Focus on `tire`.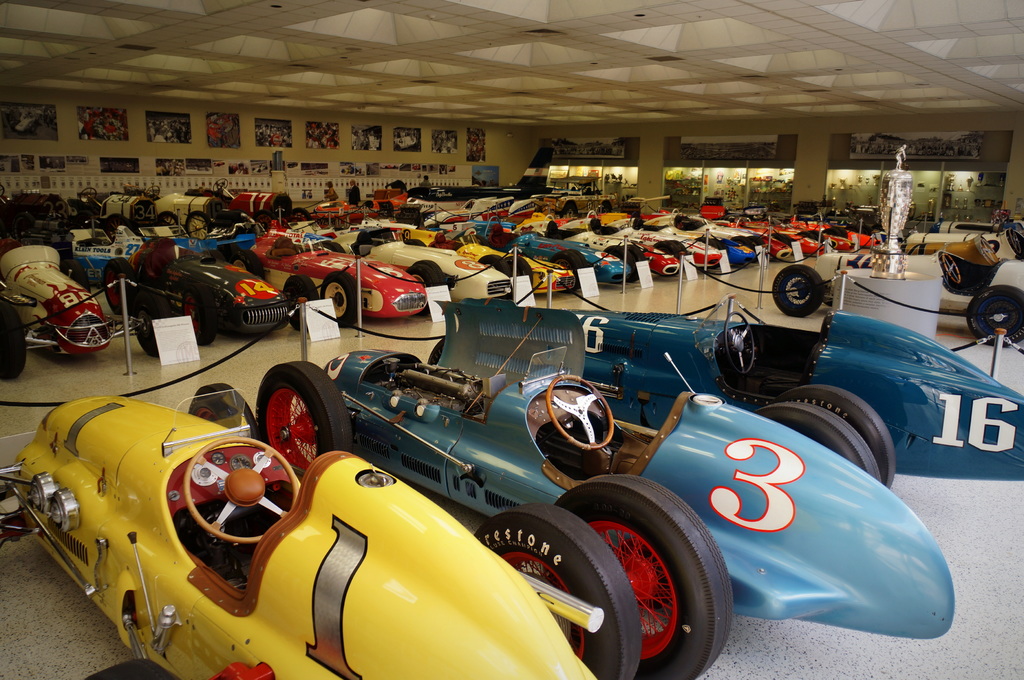
Focused at [left=294, top=209, right=311, bottom=223].
